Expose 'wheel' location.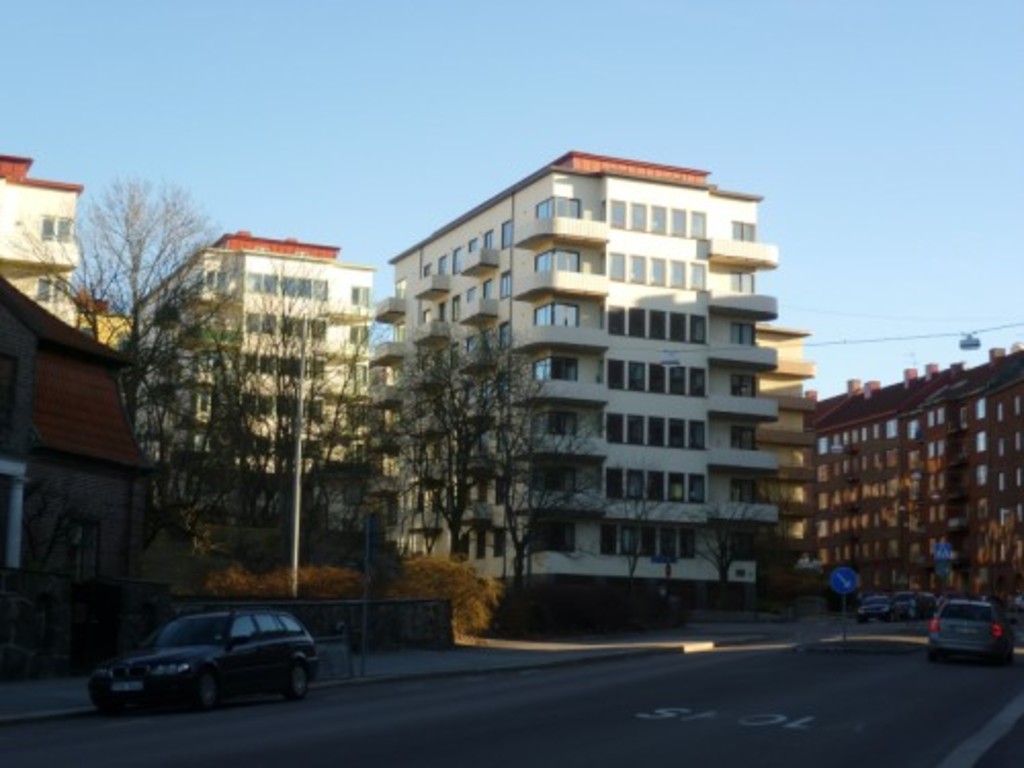
Exposed at x1=203, y1=678, x2=213, y2=711.
